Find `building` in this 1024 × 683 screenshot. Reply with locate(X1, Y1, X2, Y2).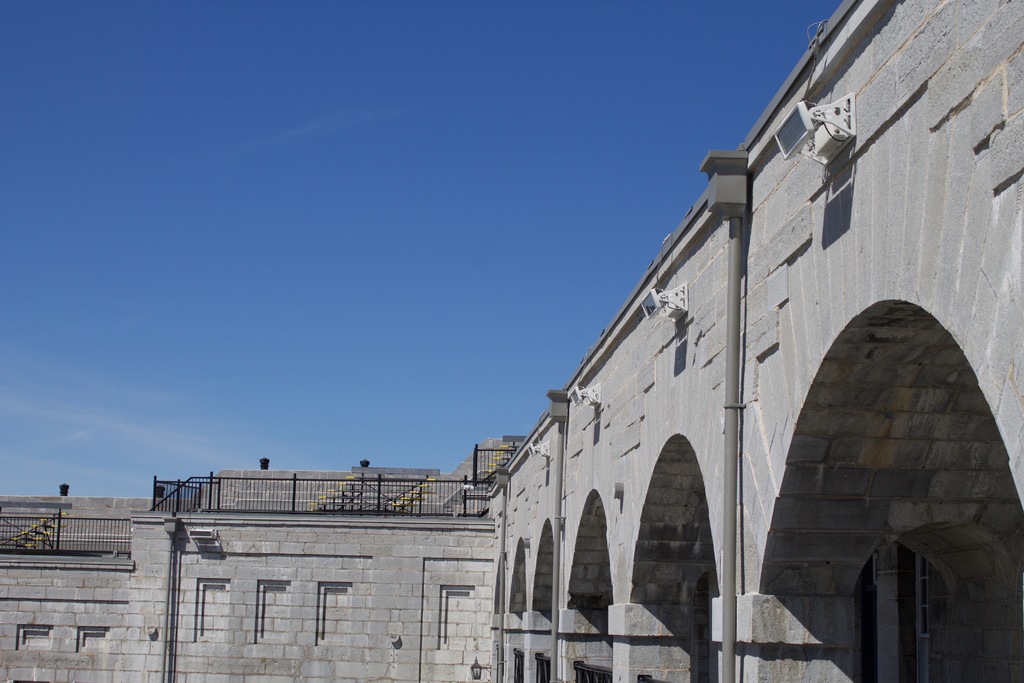
locate(0, 0, 1023, 682).
